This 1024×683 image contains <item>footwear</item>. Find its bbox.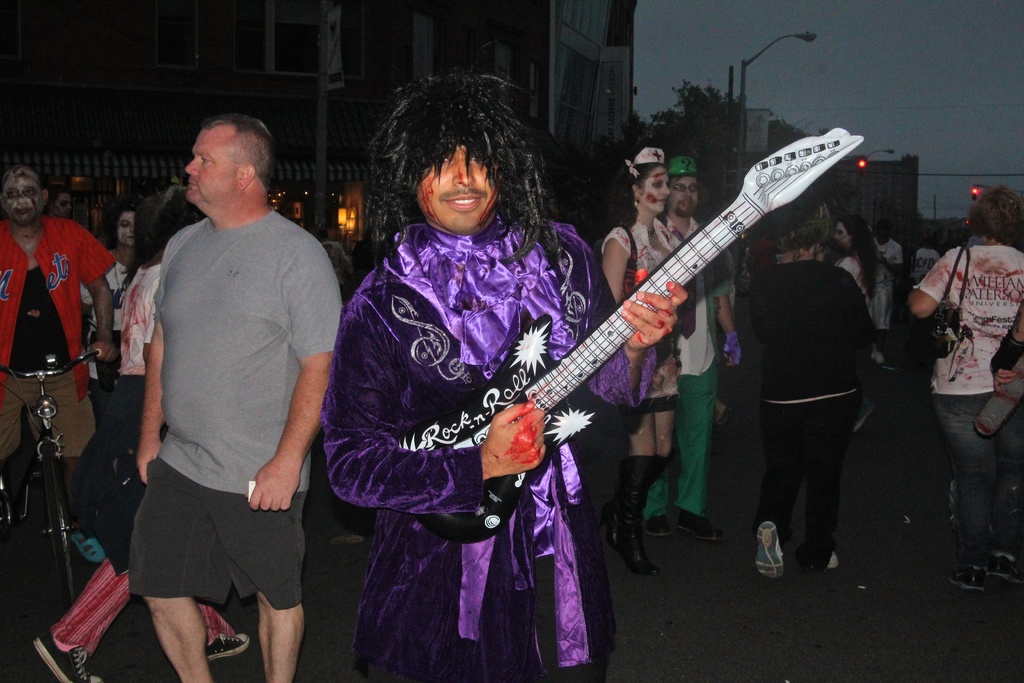
x1=944, y1=562, x2=988, y2=592.
